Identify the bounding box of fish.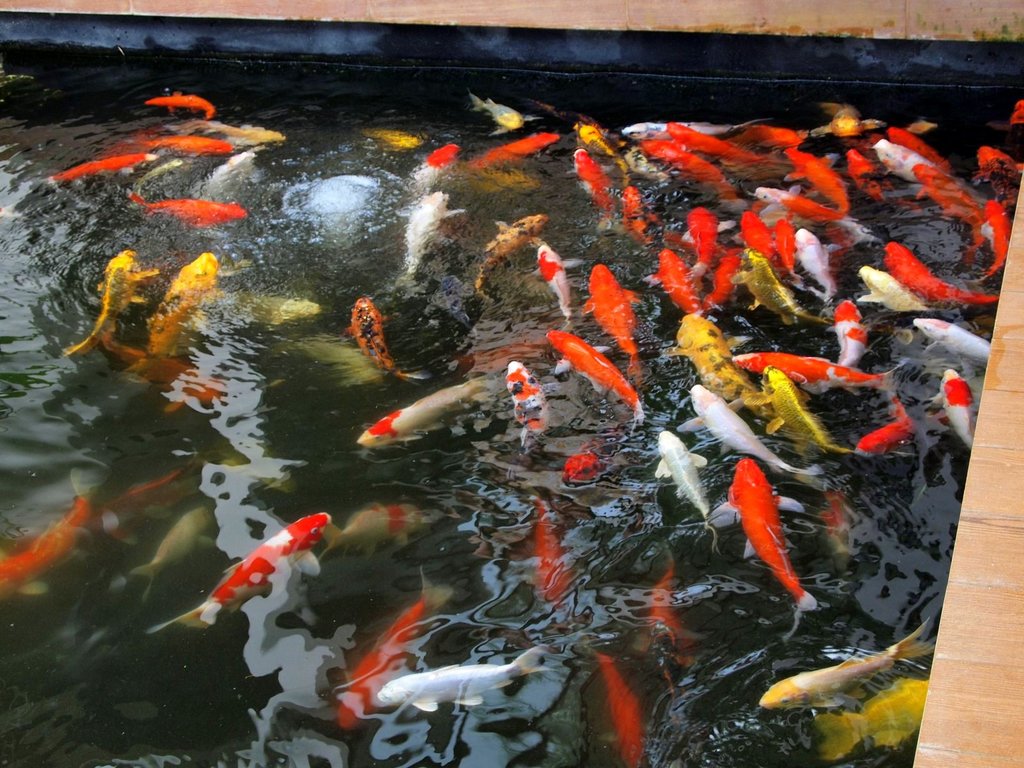
[x1=529, y1=503, x2=564, y2=610].
